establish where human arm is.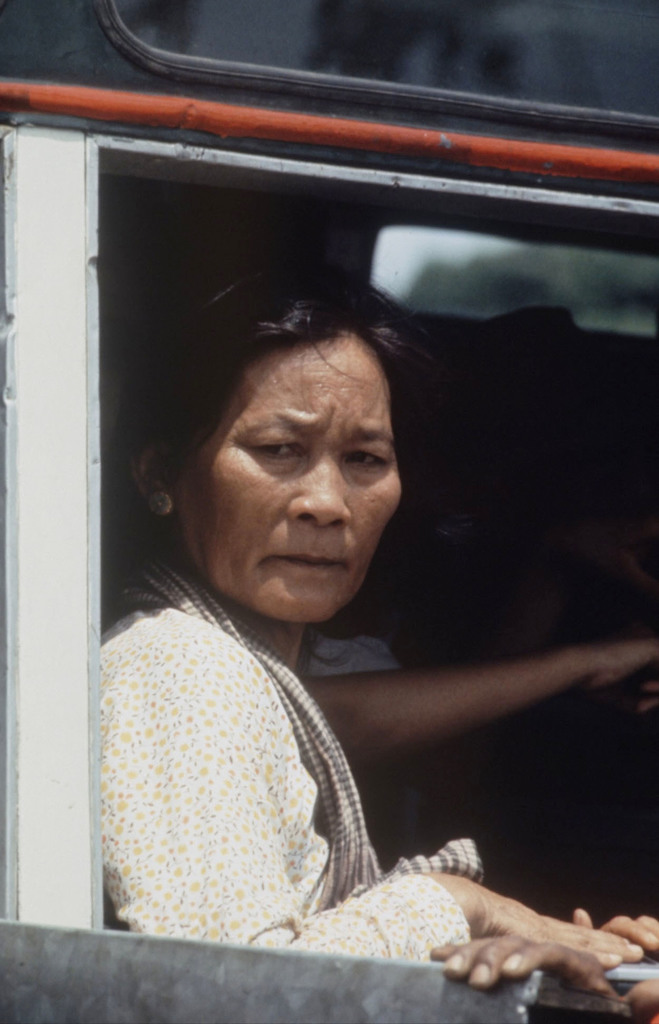
Established at Rect(416, 923, 642, 996).
